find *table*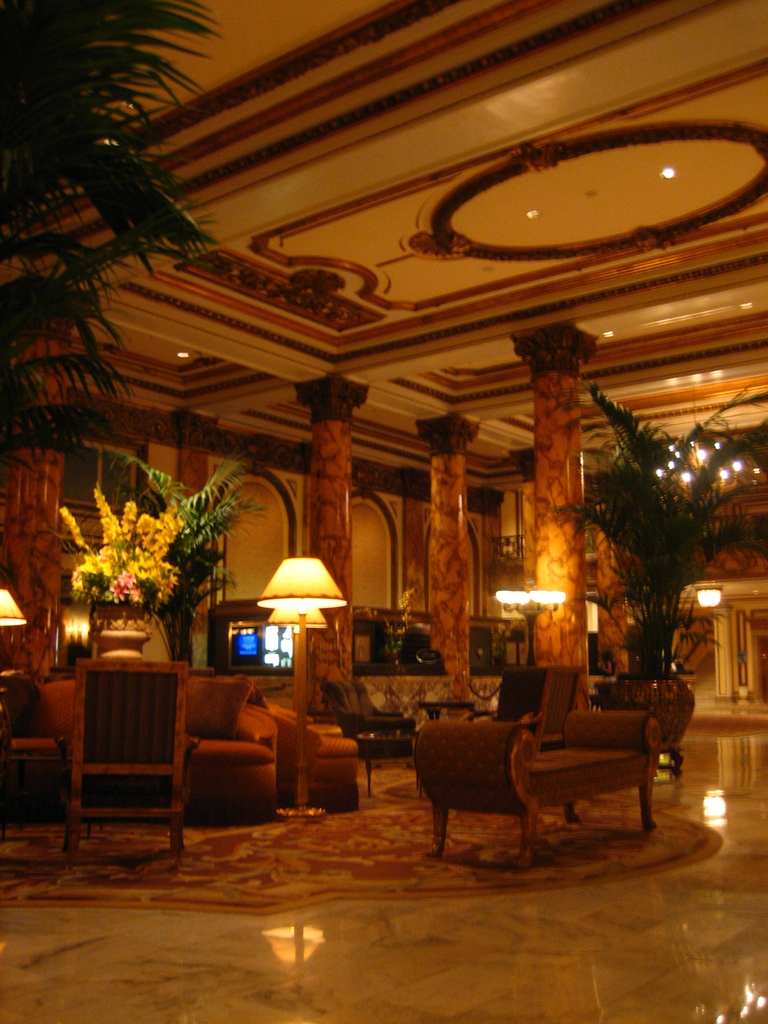
bbox=[470, 650, 598, 756]
